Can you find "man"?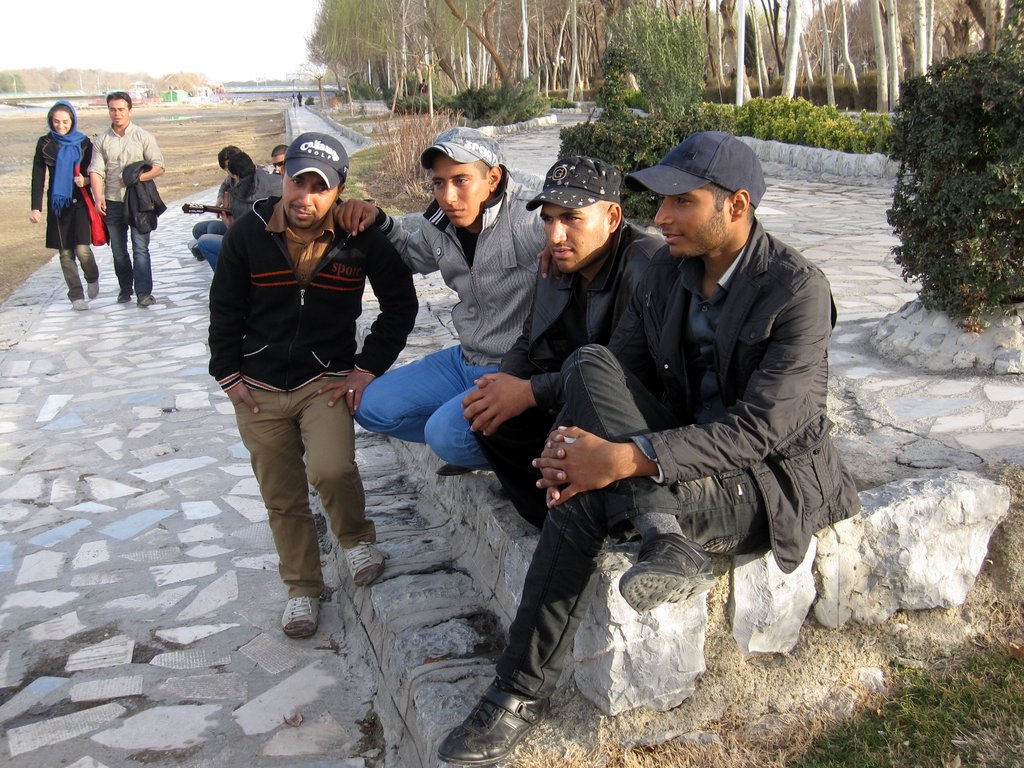
Yes, bounding box: box(96, 83, 165, 303).
